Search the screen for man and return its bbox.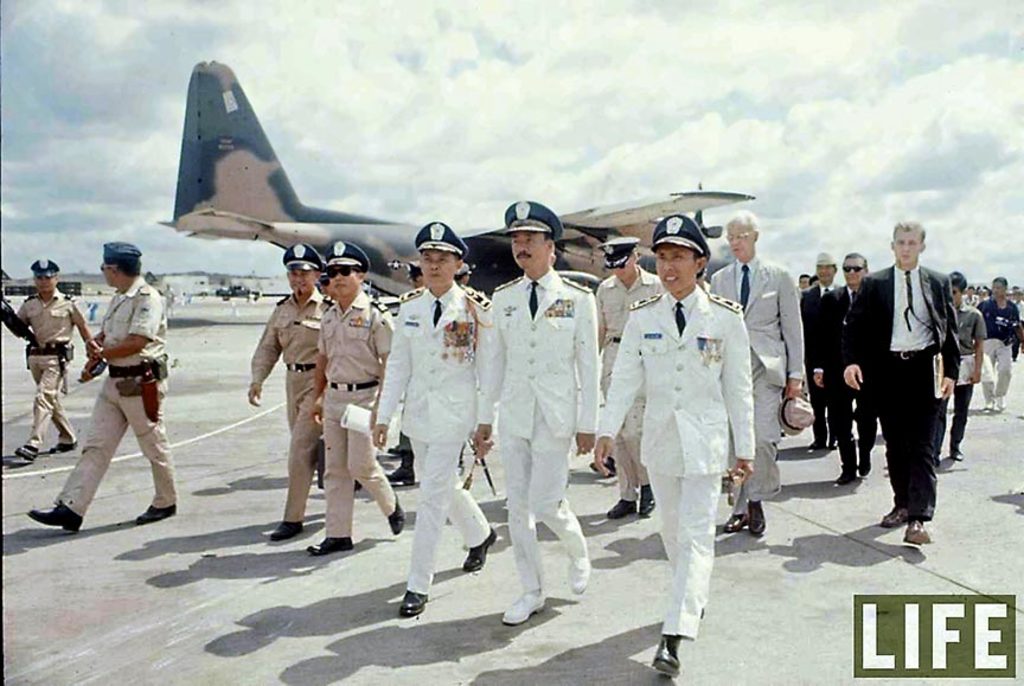
Found: {"x1": 973, "y1": 274, "x2": 1022, "y2": 416}.
